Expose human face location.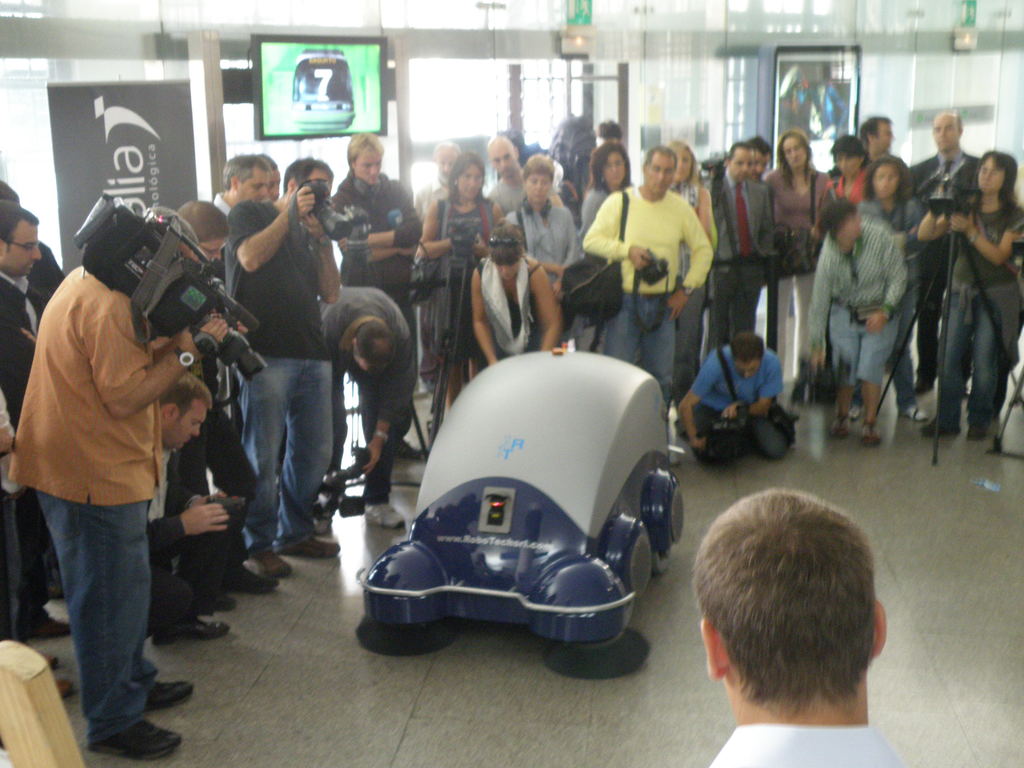
Exposed at x1=438 y1=150 x2=456 y2=180.
